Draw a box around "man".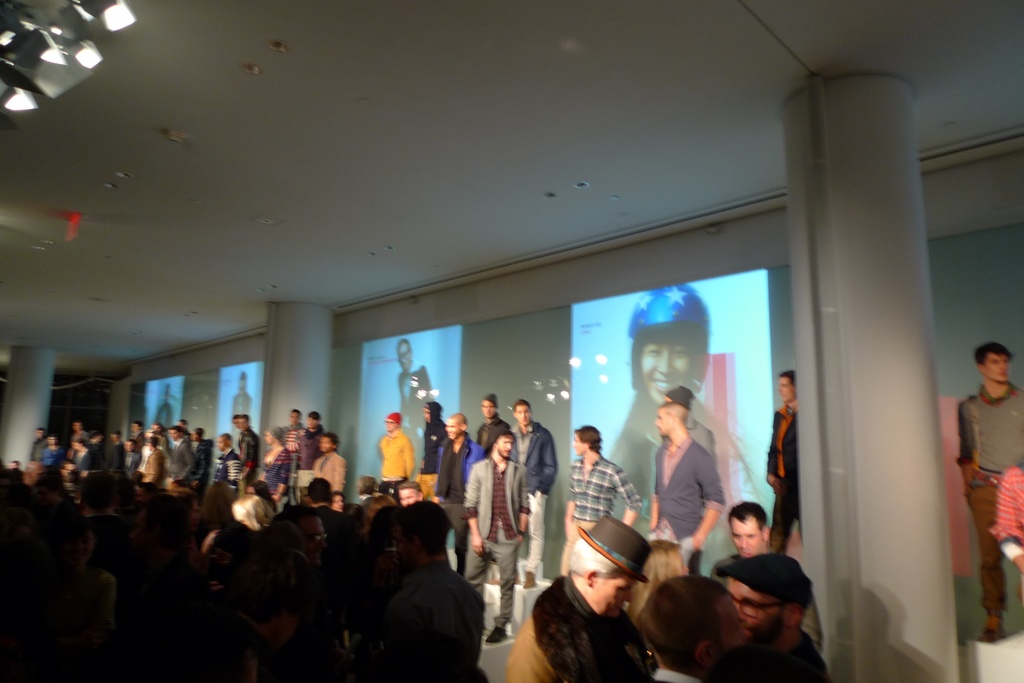
l=141, t=437, r=166, b=483.
